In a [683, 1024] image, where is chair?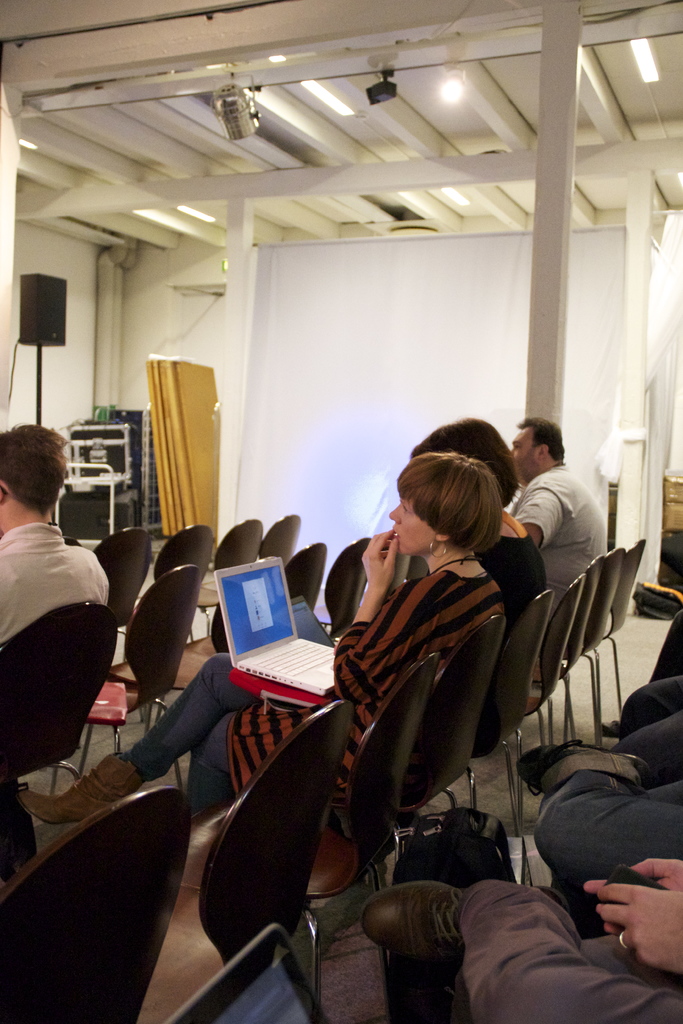
<region>257, 513, 297, 564</region>.
